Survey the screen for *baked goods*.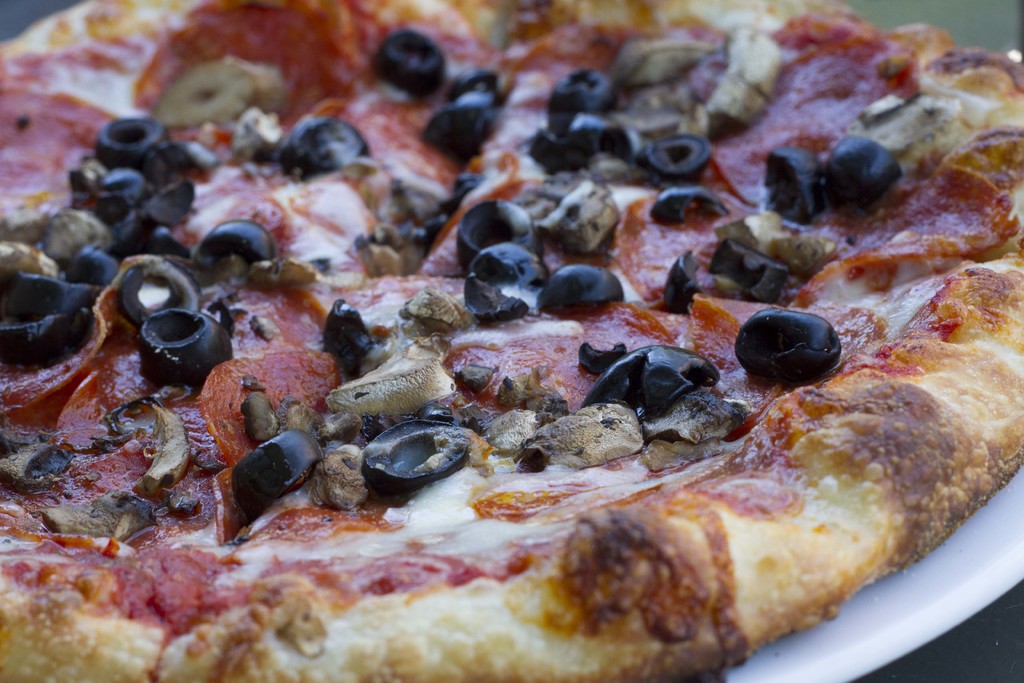
Survey found: 0/0/1023/682.
